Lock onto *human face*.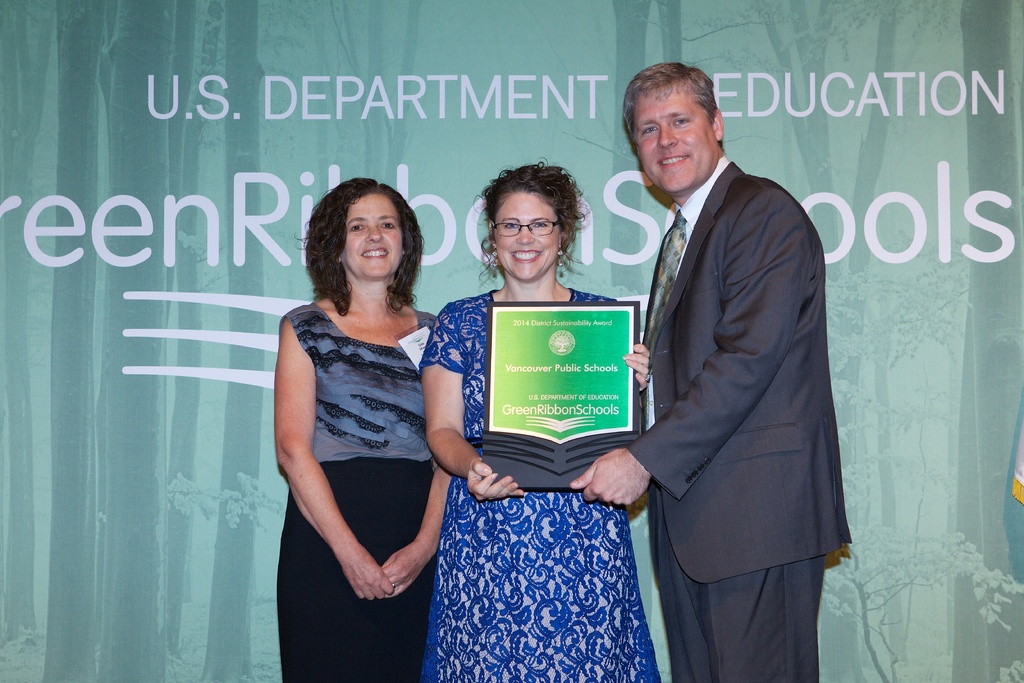
Locked: 349, 196, 402, 276.
